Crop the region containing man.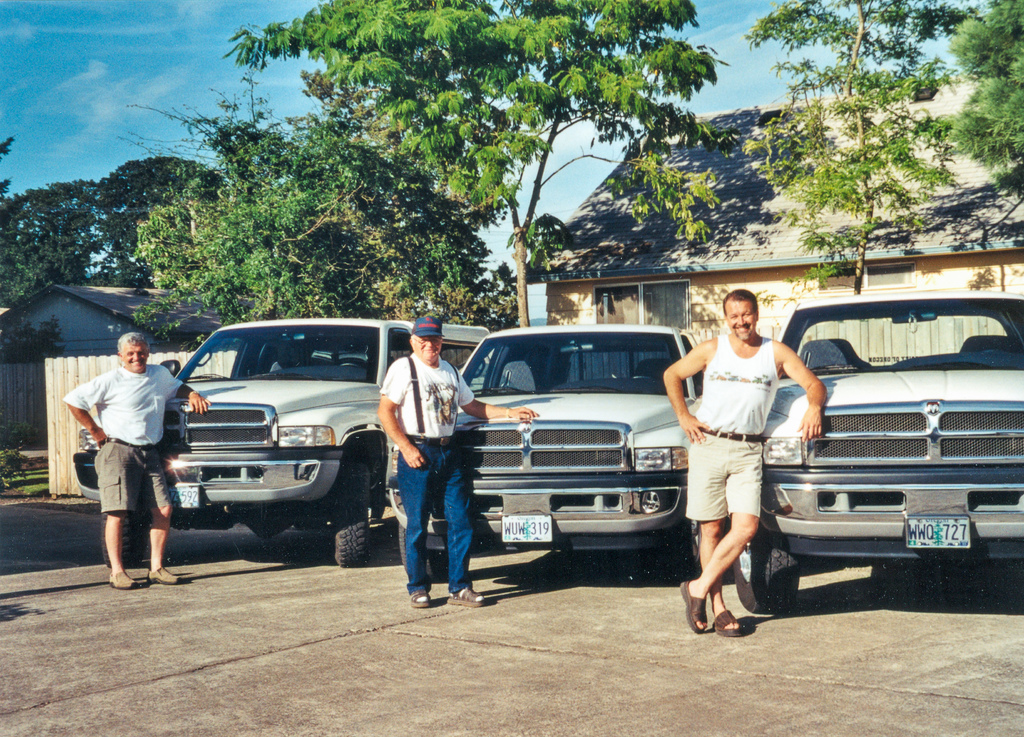
Crop region: (657,289,830,635).
